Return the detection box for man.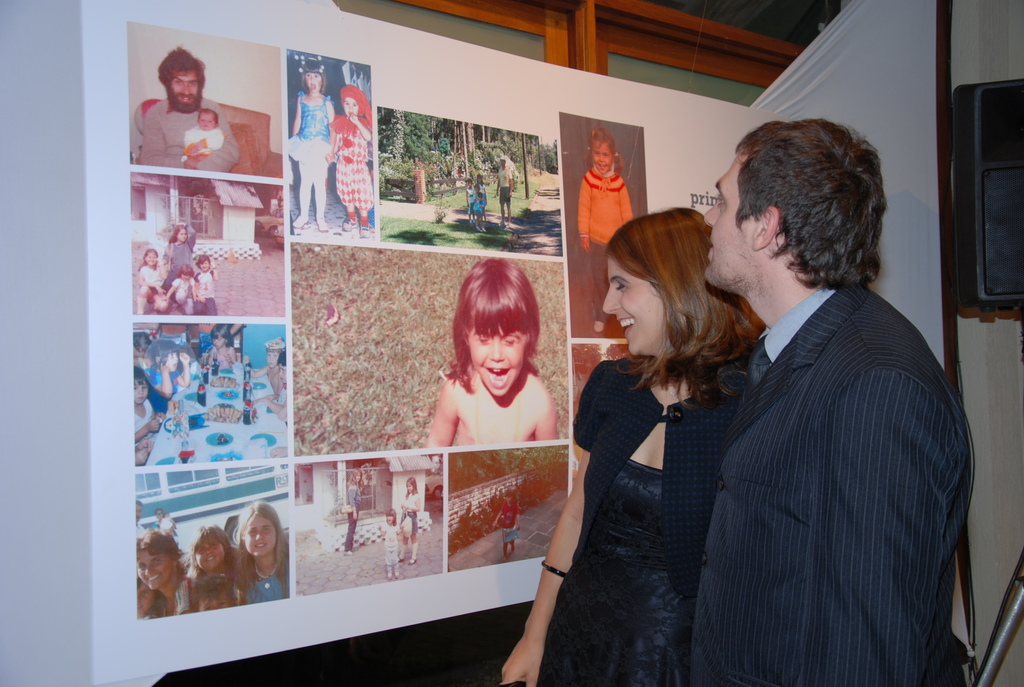
left=130, top=46, right=241, bottom=171.
